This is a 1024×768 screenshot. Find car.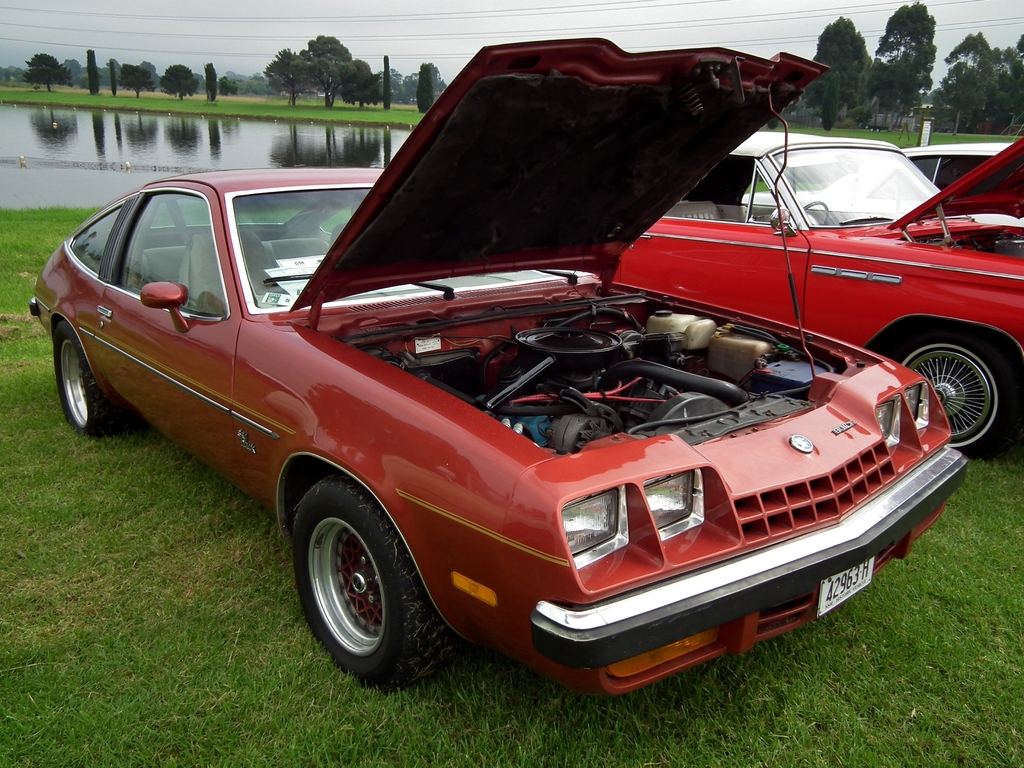
Bounding box: <bbox>623, 128, 1023, 451</bbox>.
